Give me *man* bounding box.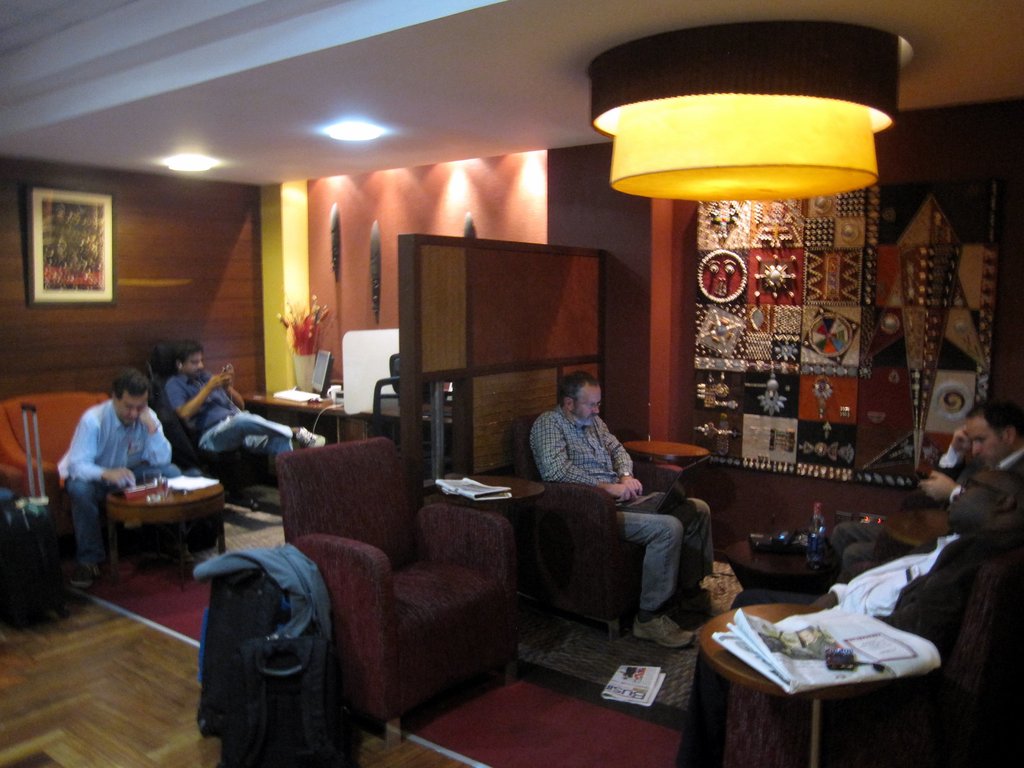
[815, 401, 1023, 577].
